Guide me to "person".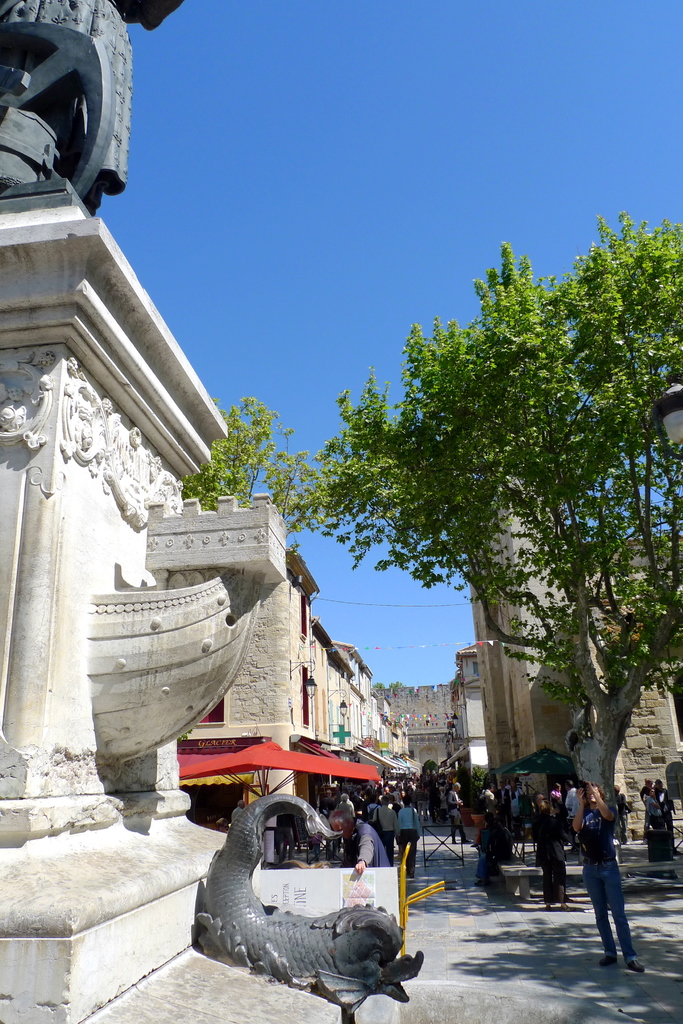
Guidance: {"left": 615, "top": 785, "right": 631, "bottom": 849}.
